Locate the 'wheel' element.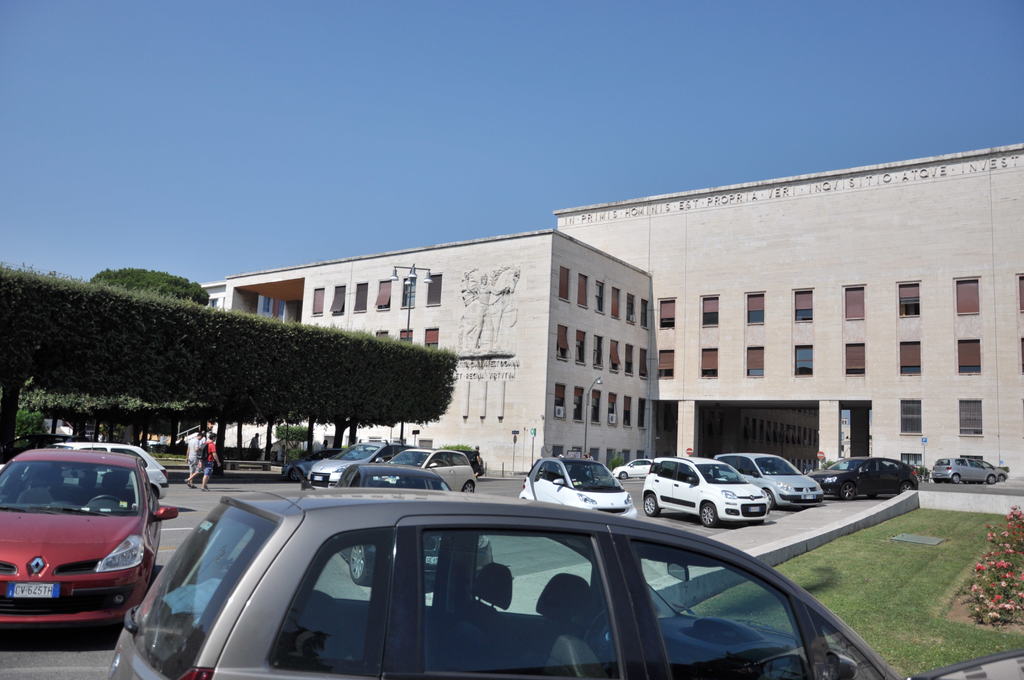
Element bbox: {"x1": 764, "y1": 490, "x2": 776, "y2": 510}.
